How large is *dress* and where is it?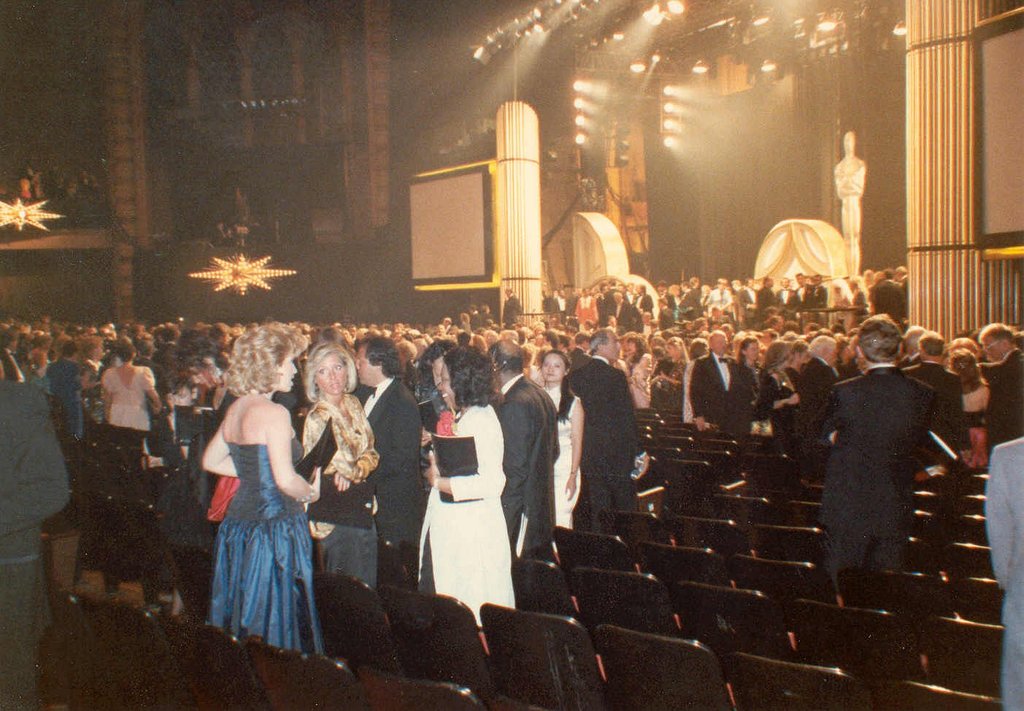
Bounding box: bbox=[204, 437, 328, 658].
